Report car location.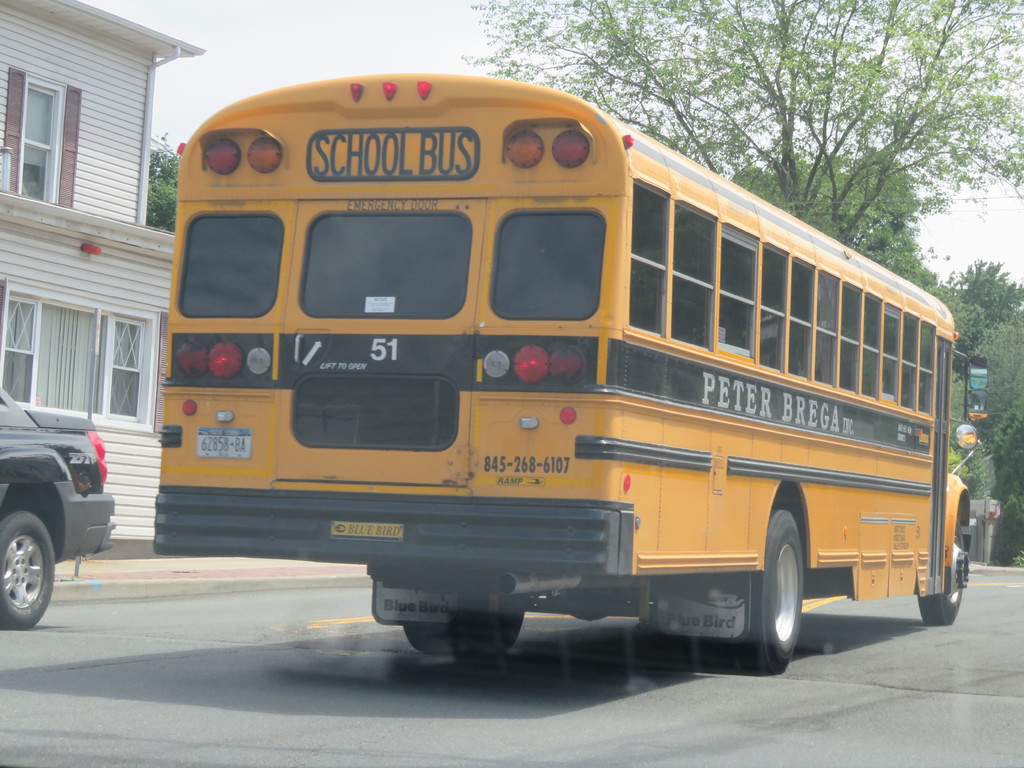
Report: (0, 394, 123, 631).
